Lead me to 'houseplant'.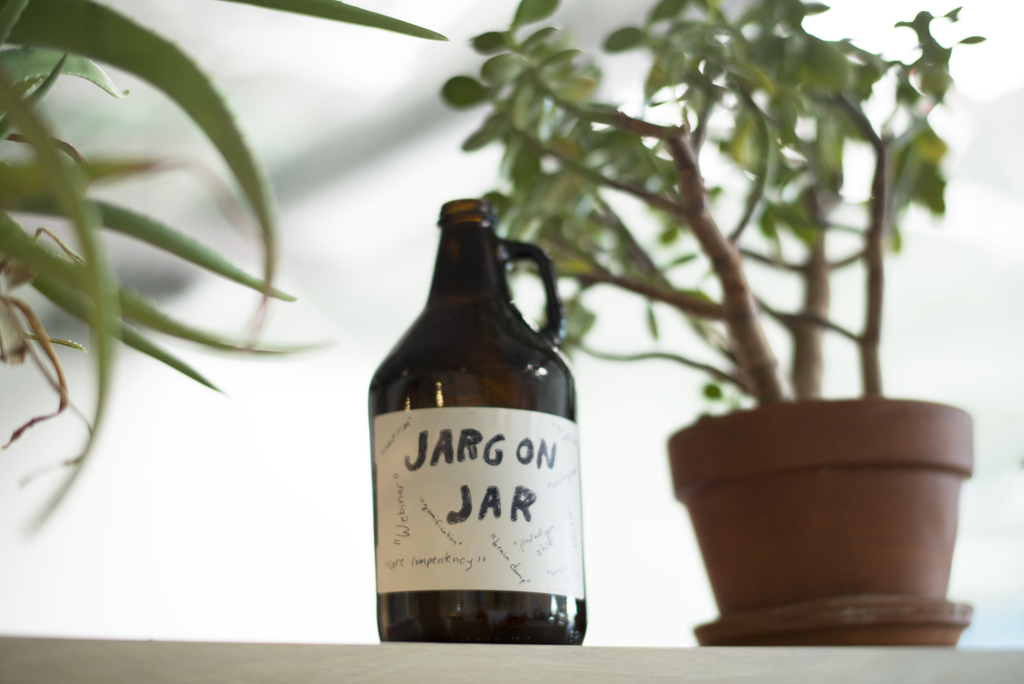
Lead to l=439, t=0, r=988, b=647.
